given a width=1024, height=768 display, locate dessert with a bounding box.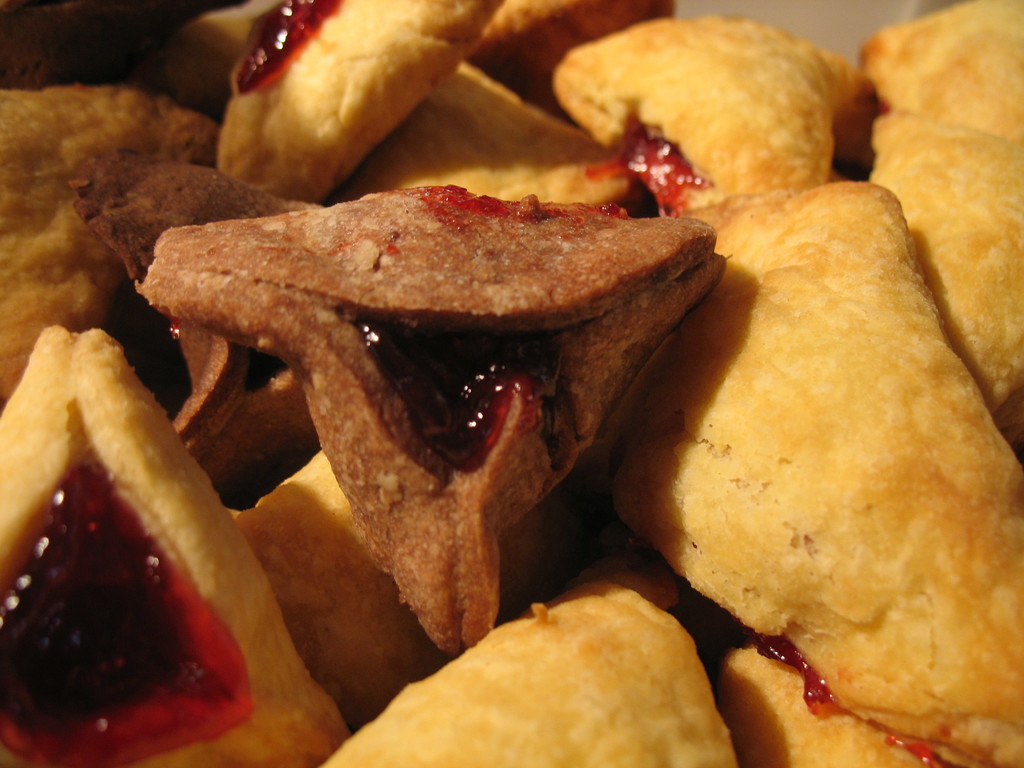
Located: (left=461, top=0, right=664, bottom=121).
